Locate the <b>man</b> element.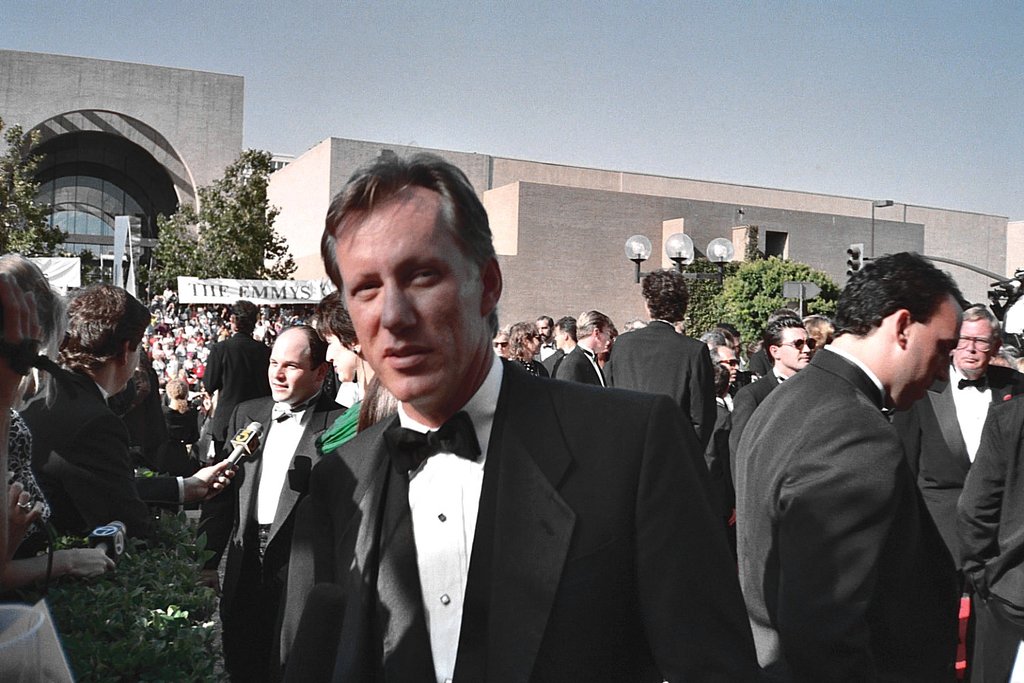
Element bbox: pyautogui.locateOnScreen(8, 283, 237, 533).
